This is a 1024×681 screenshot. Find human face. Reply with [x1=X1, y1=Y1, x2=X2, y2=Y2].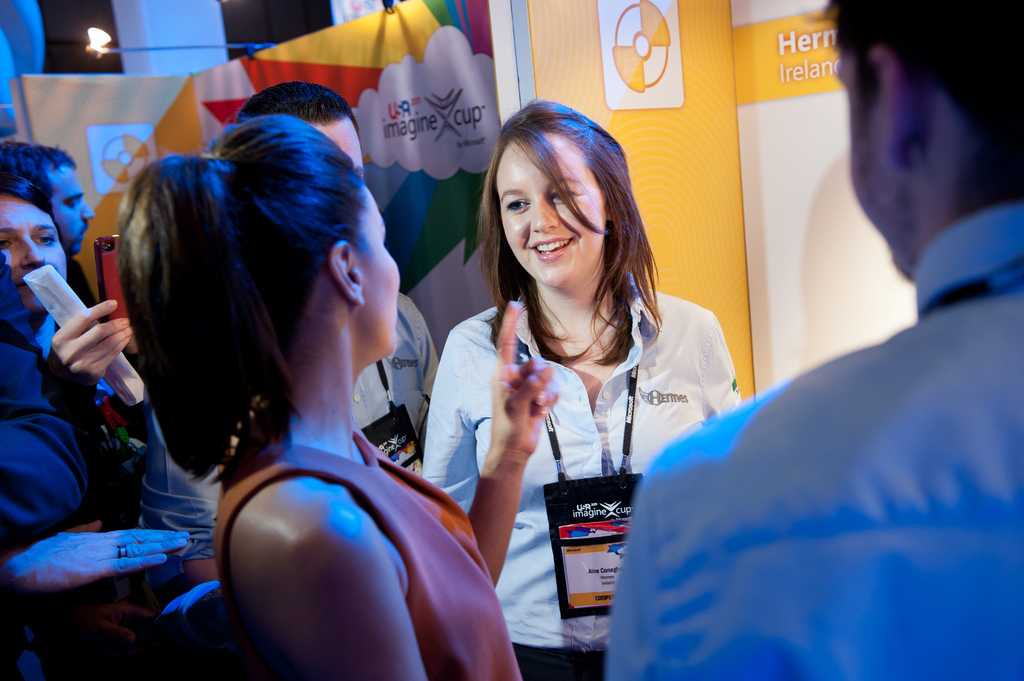
[x1=498, y1=151, x2=614, y2=283].
